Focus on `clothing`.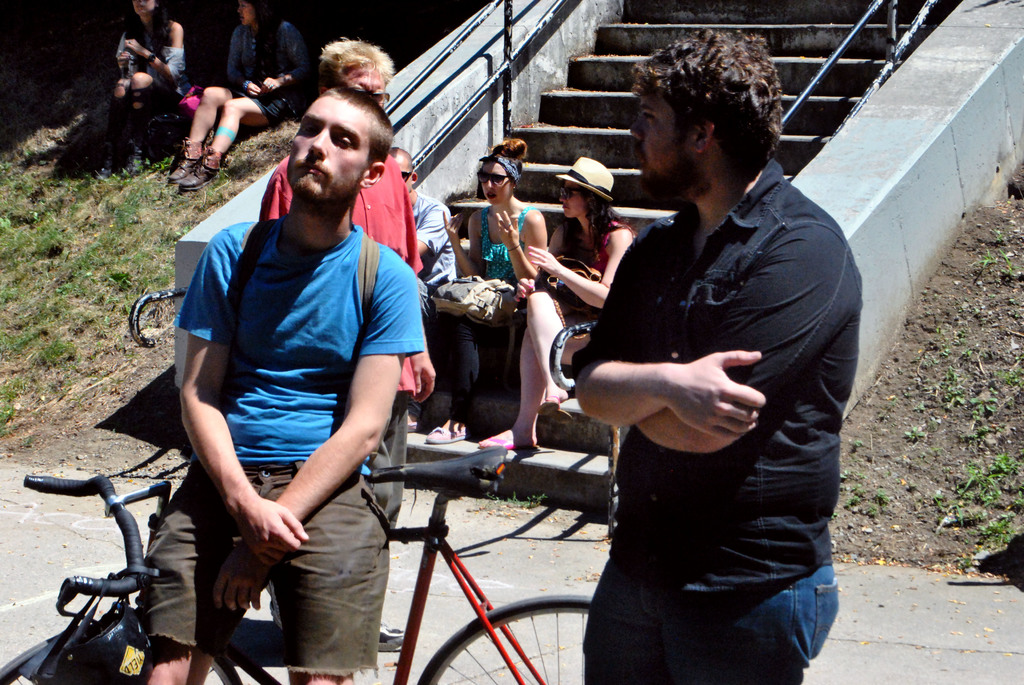
Focused at (548,103,870,668).
